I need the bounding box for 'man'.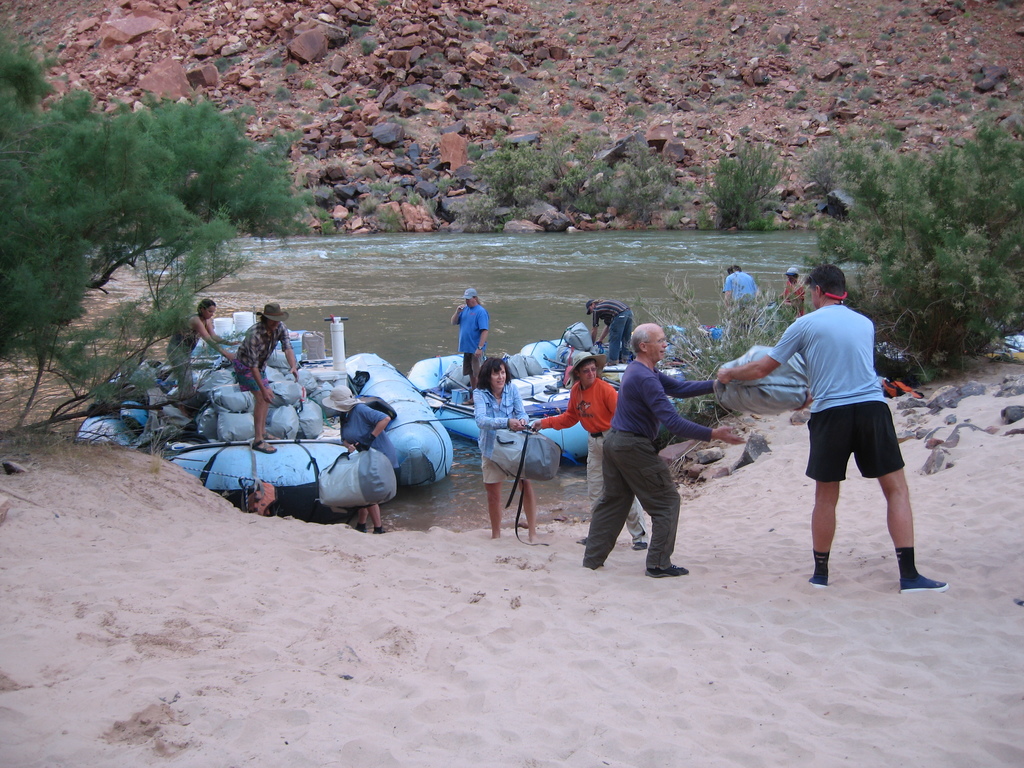
Here it is: <region>726, 264, 918, 589</region>.
